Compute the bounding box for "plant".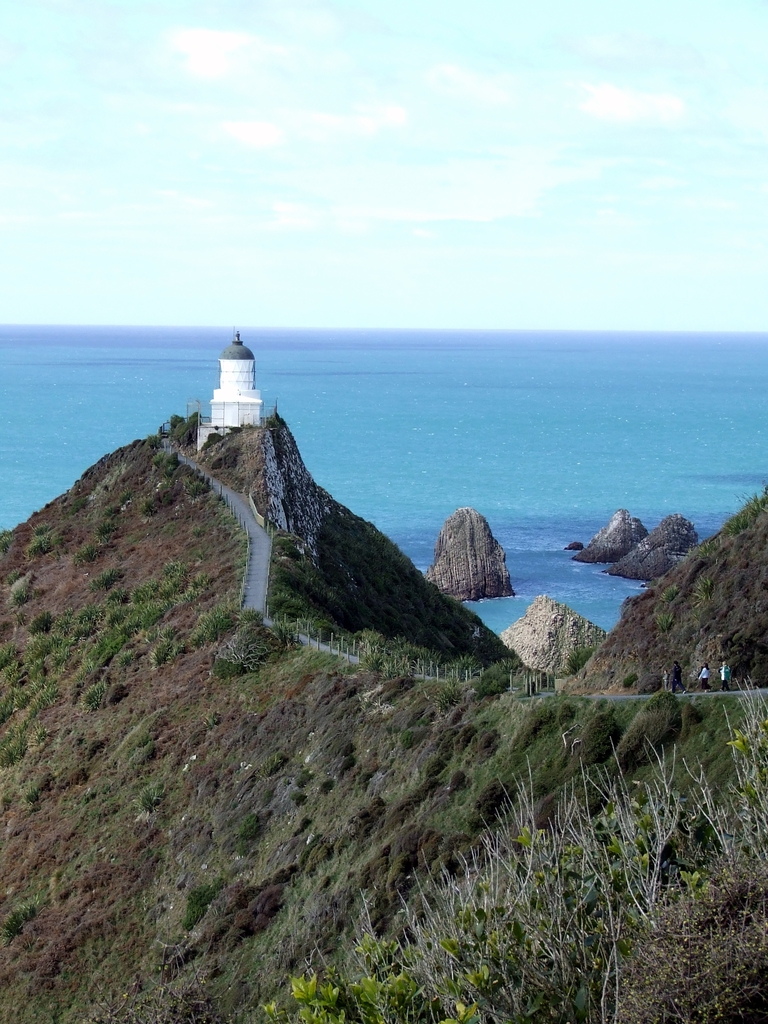
<region>289, 973, 343, 1023</region>.
